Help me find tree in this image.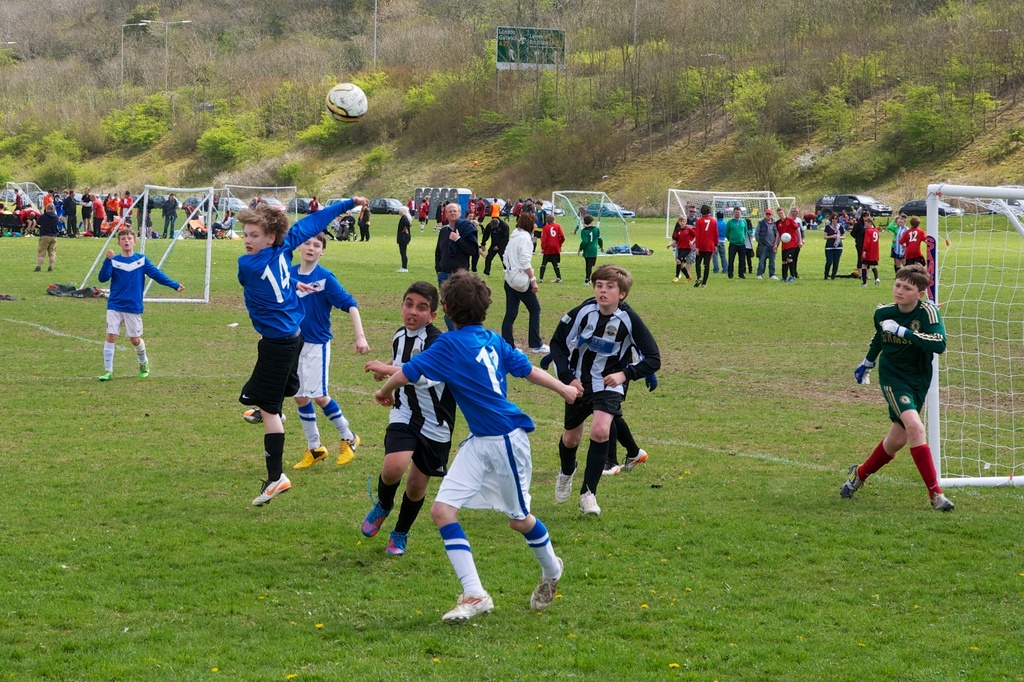
Found it: (257,9,292,51).
